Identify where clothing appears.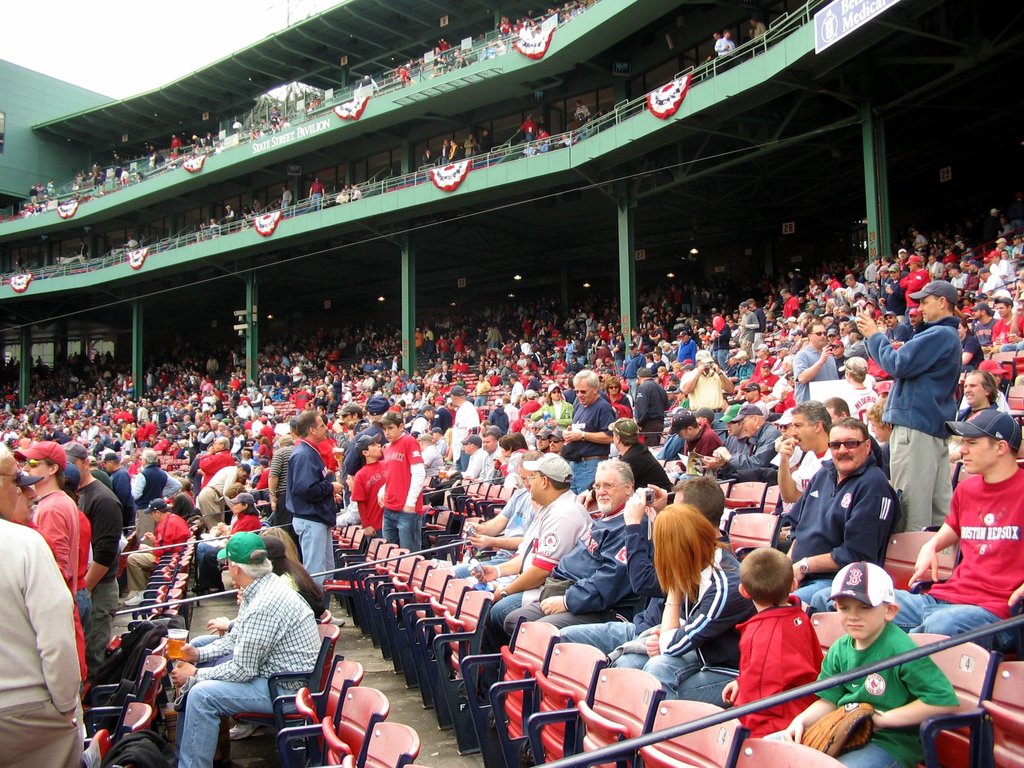
Appears at left=892, top=477, right=1023, bottom=666.
